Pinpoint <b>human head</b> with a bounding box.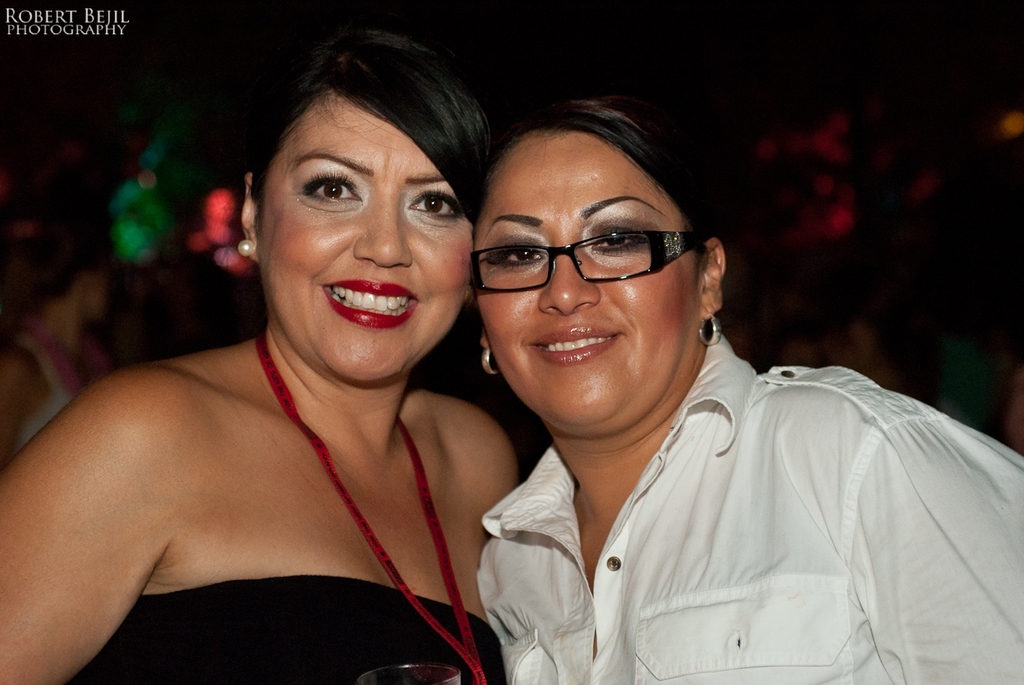
bbox=(237, 18, 504, 382).
